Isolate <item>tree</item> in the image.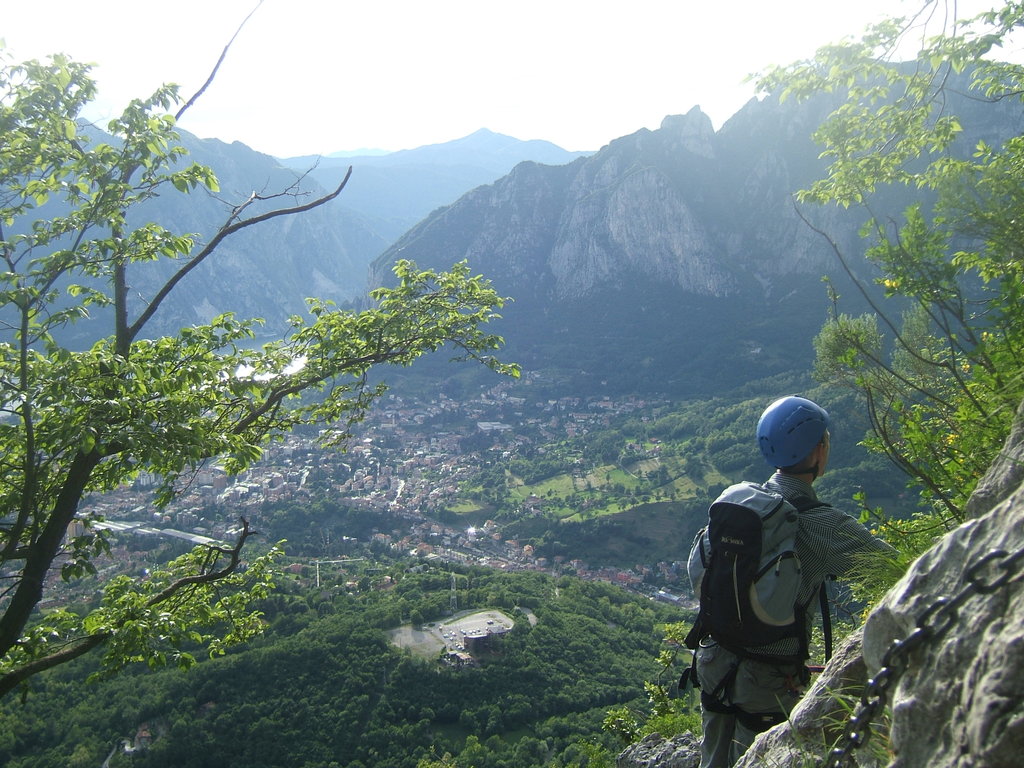
Isolated region: box(2, 35, 609, 683).
